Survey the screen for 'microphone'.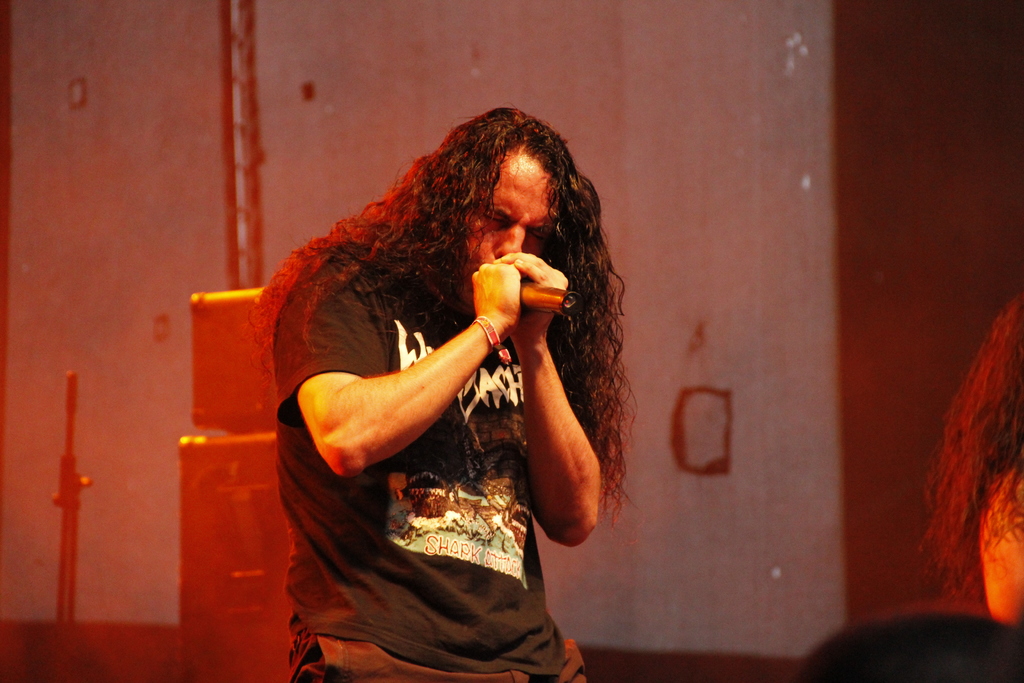
Survey found: <box>518,277,584,320</box>.
